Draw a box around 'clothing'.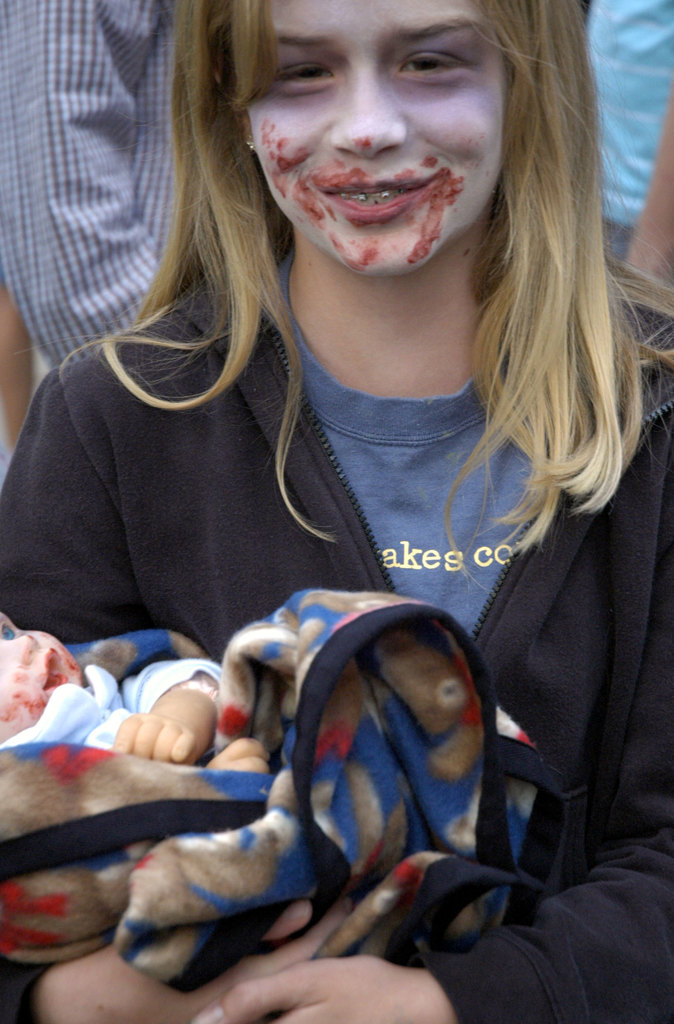
box=[0, 0, 203, 385].
